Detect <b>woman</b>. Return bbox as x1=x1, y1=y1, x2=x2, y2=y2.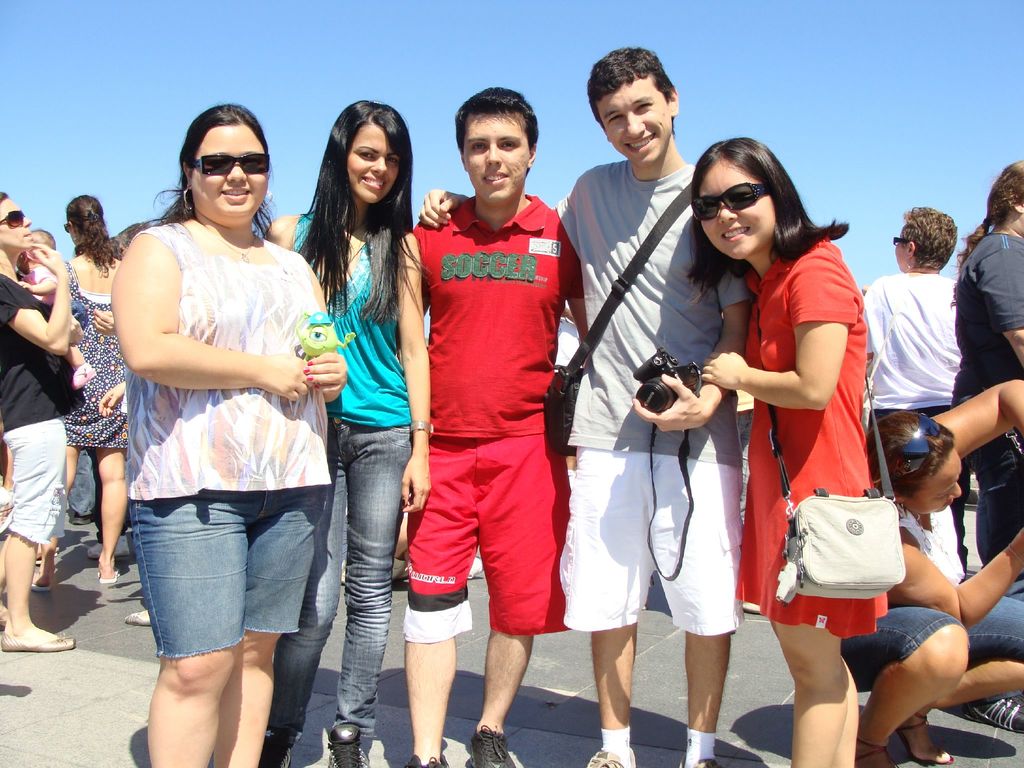
x1=108, y1=102, x2=347, y2=767.
